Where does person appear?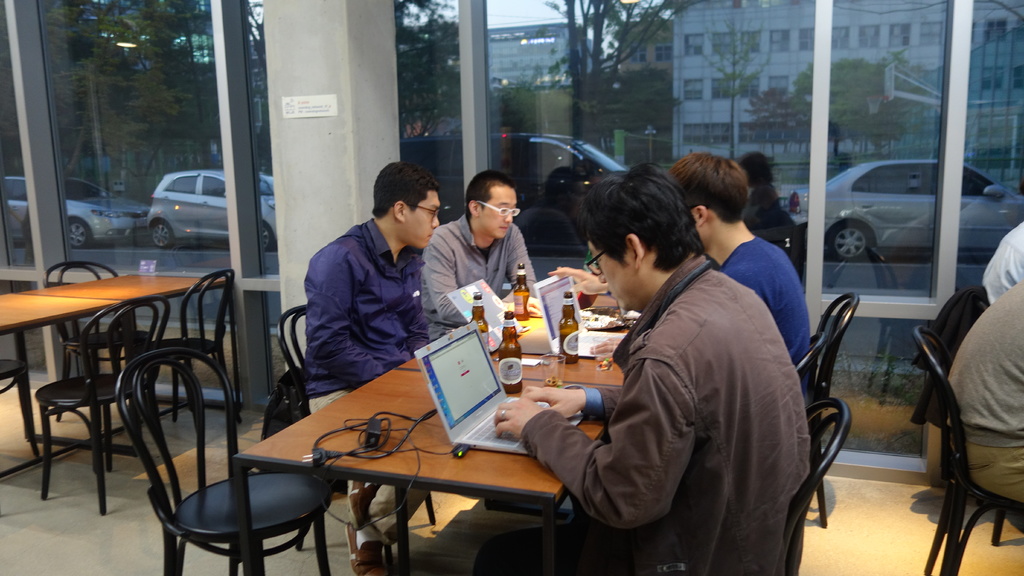
Appears at [979, 221, 1023, 308].
